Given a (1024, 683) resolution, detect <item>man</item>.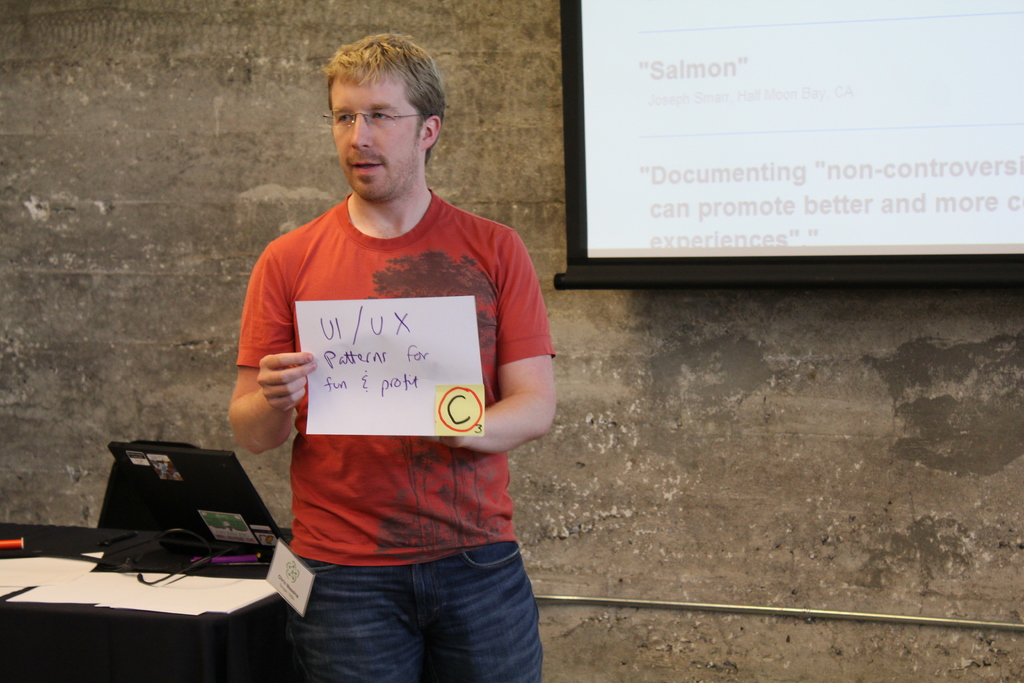
212:35:573:664.
